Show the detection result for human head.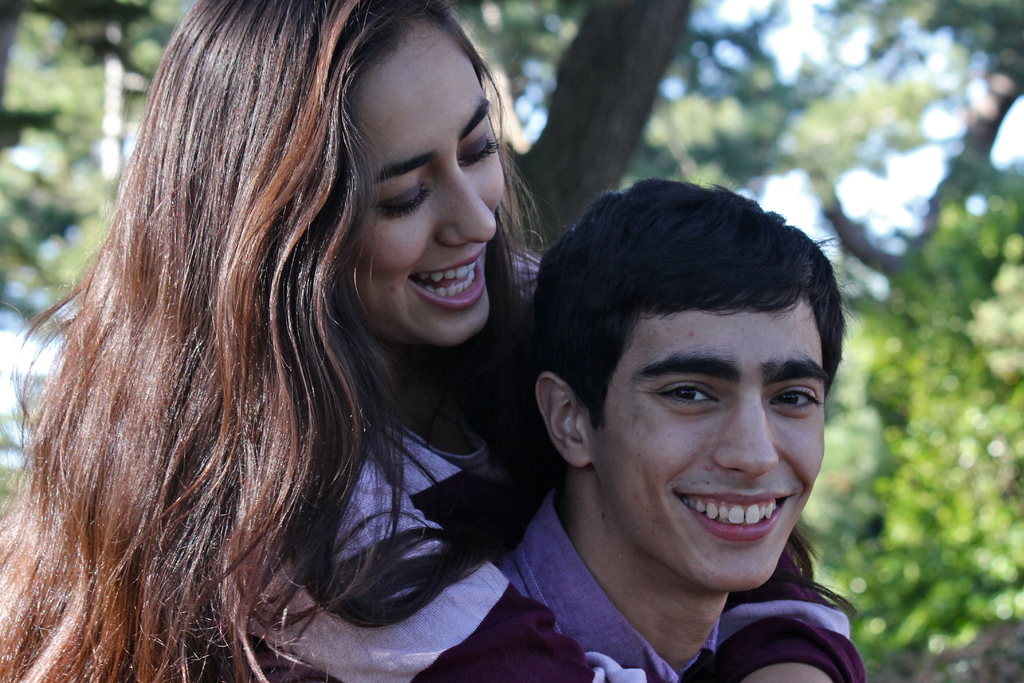
148, 0, 519, 352.
